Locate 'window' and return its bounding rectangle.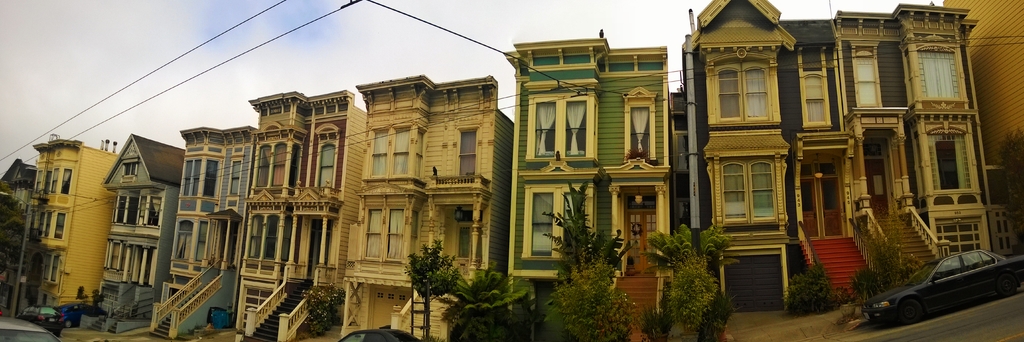
x1=533 y1=193 x2=551 y2=257.
